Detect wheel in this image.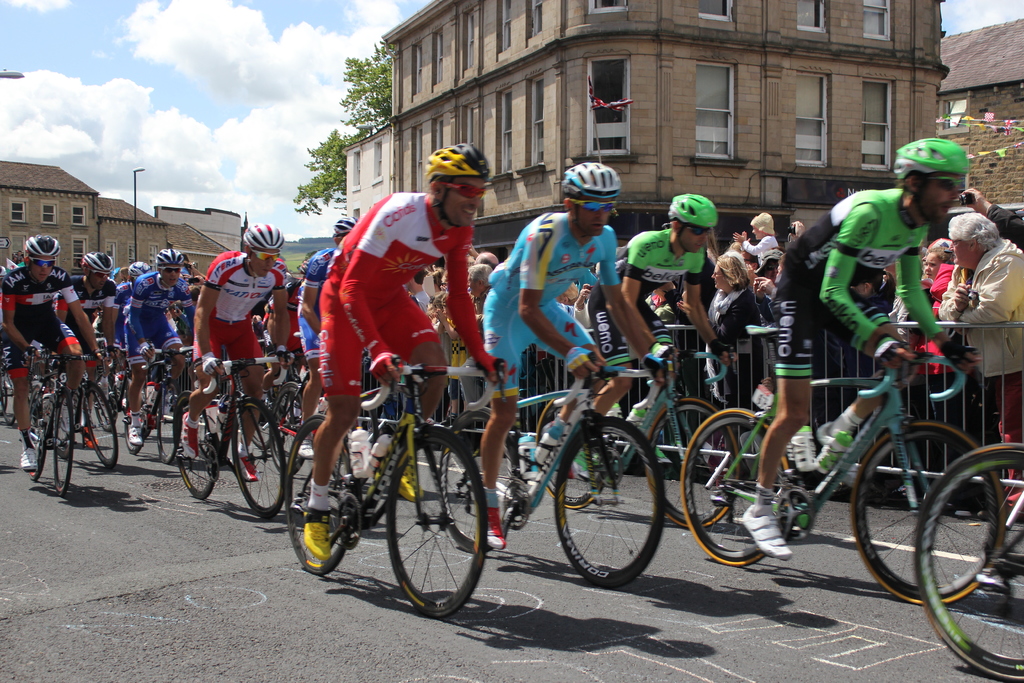
Detection: l=25, t=388, r=43, b=479.
